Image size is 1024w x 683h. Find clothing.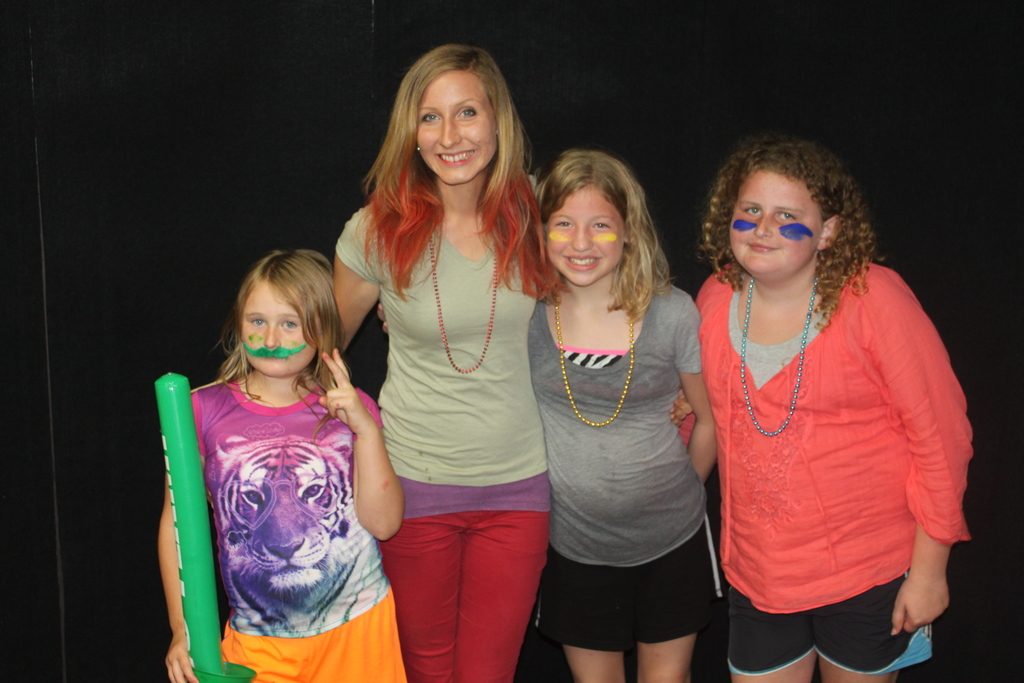
182, 358, 387, 644.
